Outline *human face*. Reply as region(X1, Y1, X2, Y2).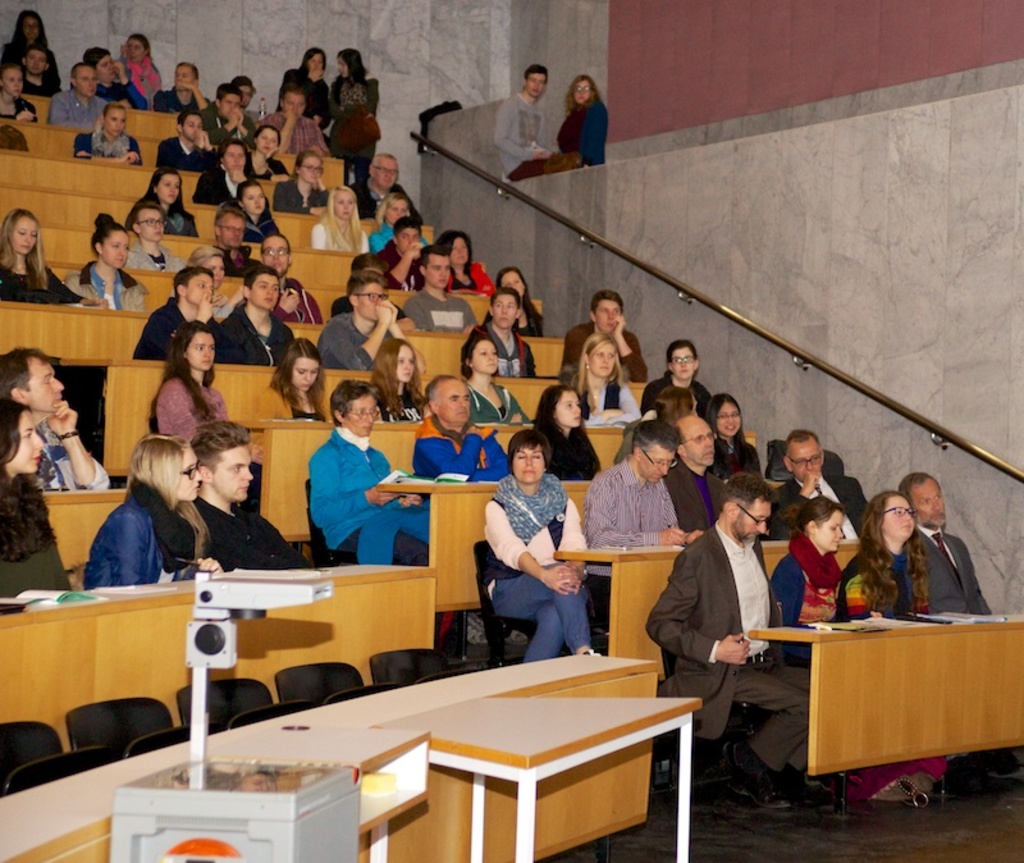
region(733, 506, 771, 544).
